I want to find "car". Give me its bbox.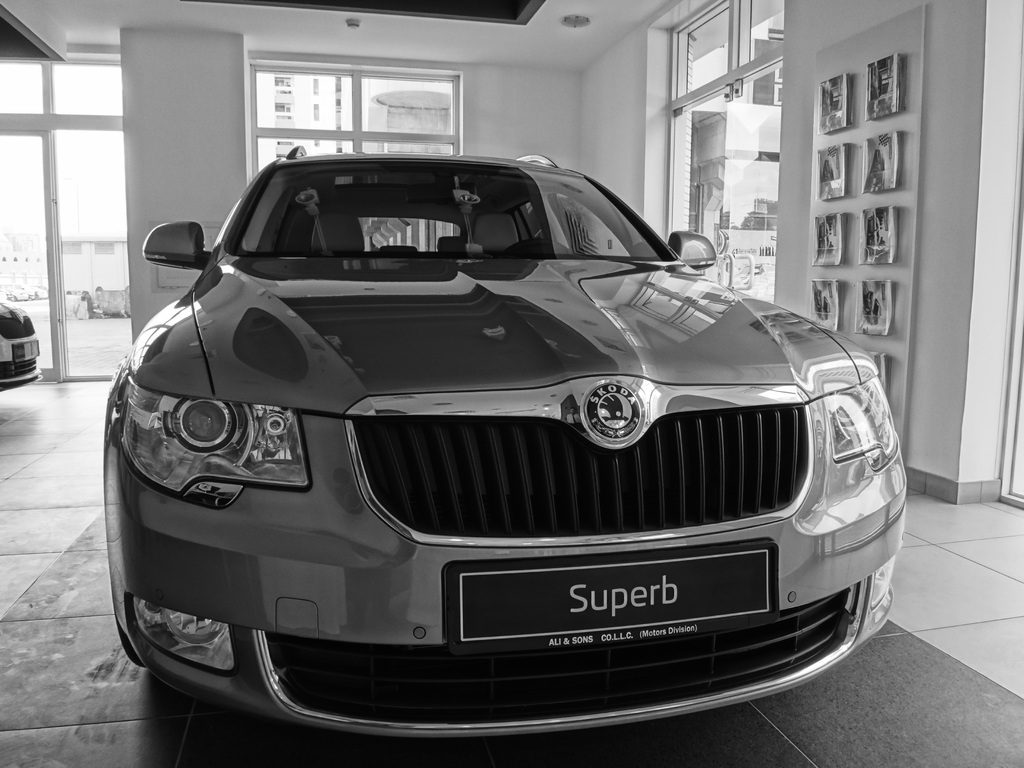
pyautogui.locateOnScreen(0, 298, 45, 394).
